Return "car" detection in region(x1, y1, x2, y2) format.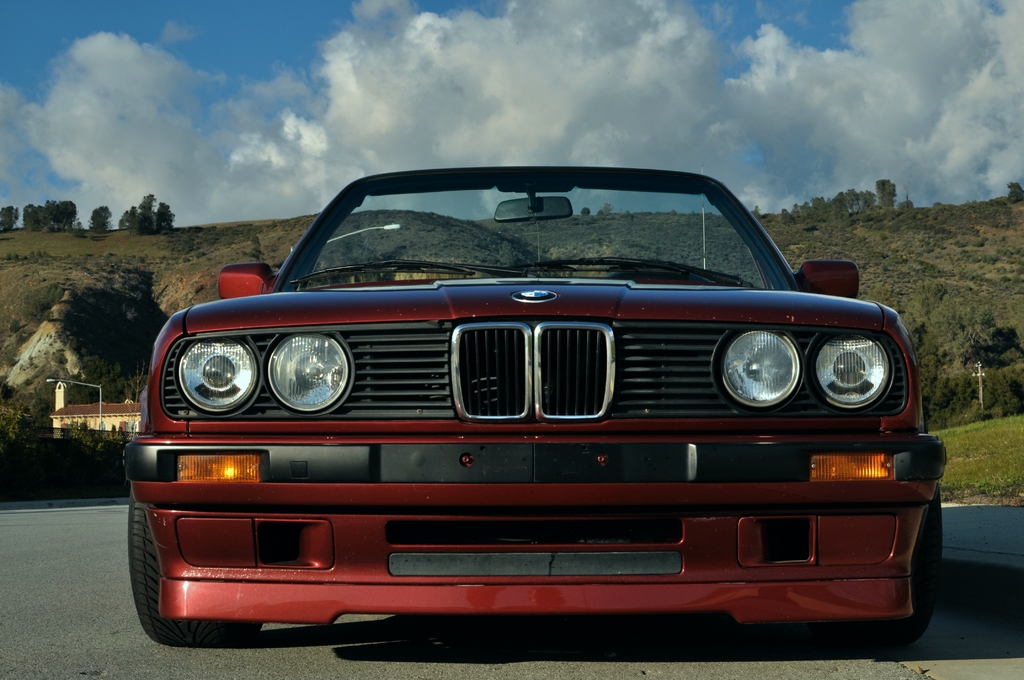
region(113, 162, 943, 660).
